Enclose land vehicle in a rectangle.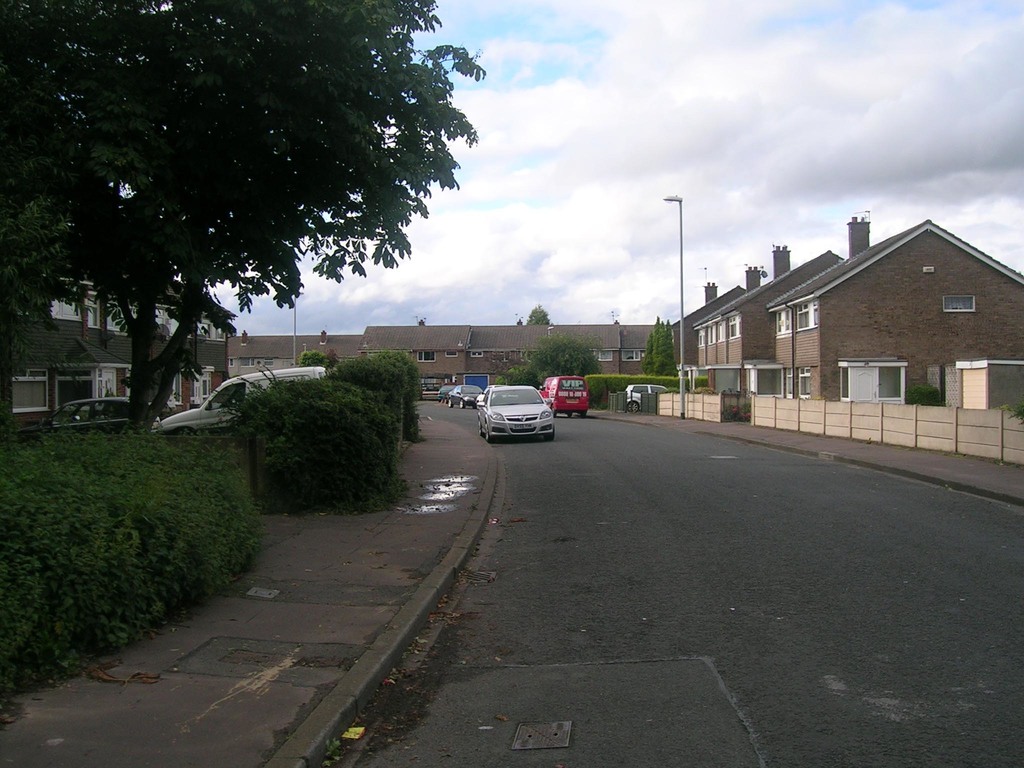
rect(624, 381, 670, 412).
